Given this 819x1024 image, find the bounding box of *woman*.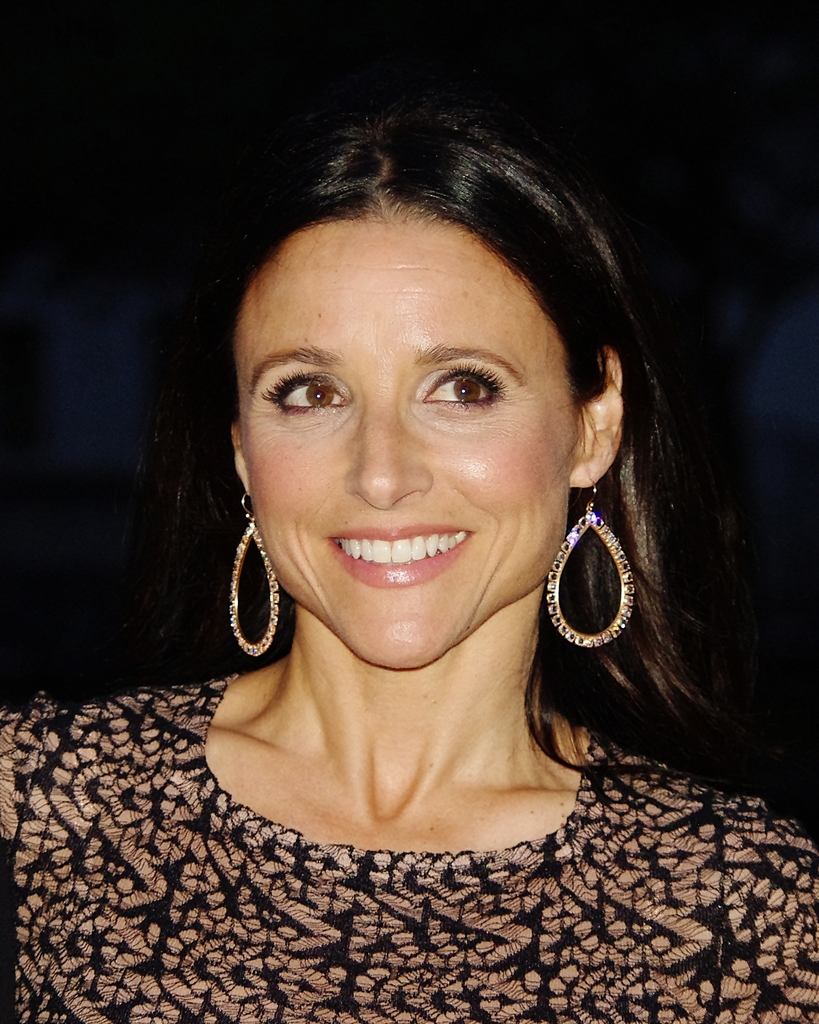
select_region(63, 51, 781, 961).
